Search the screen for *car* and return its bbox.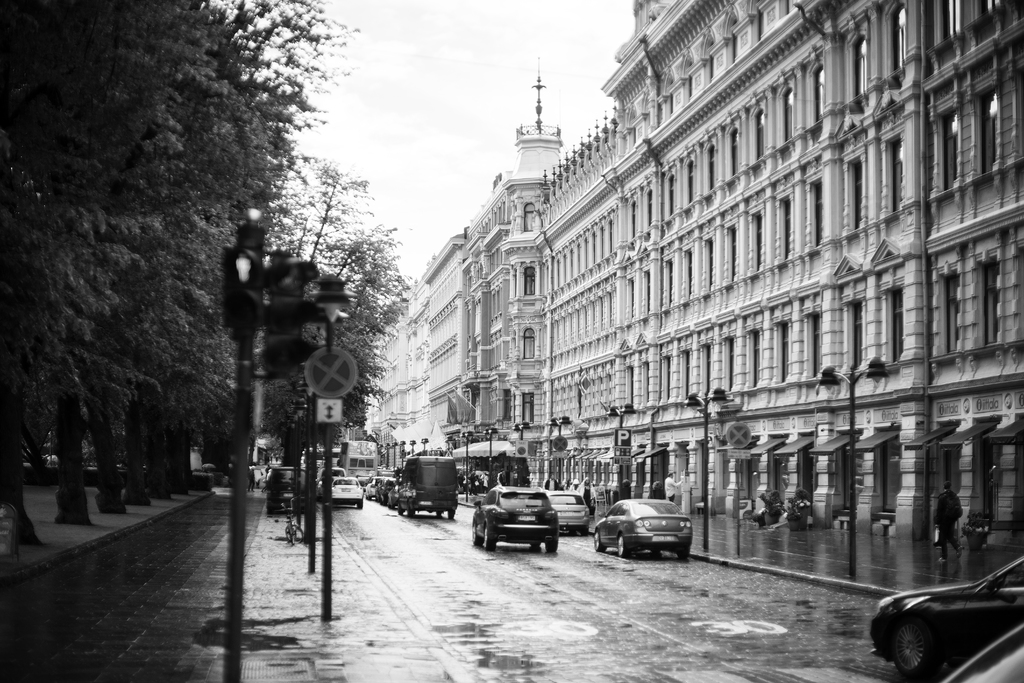
Found: {"x1": 939, "y1": 618, "x2": 1023, "y2": 682}.
